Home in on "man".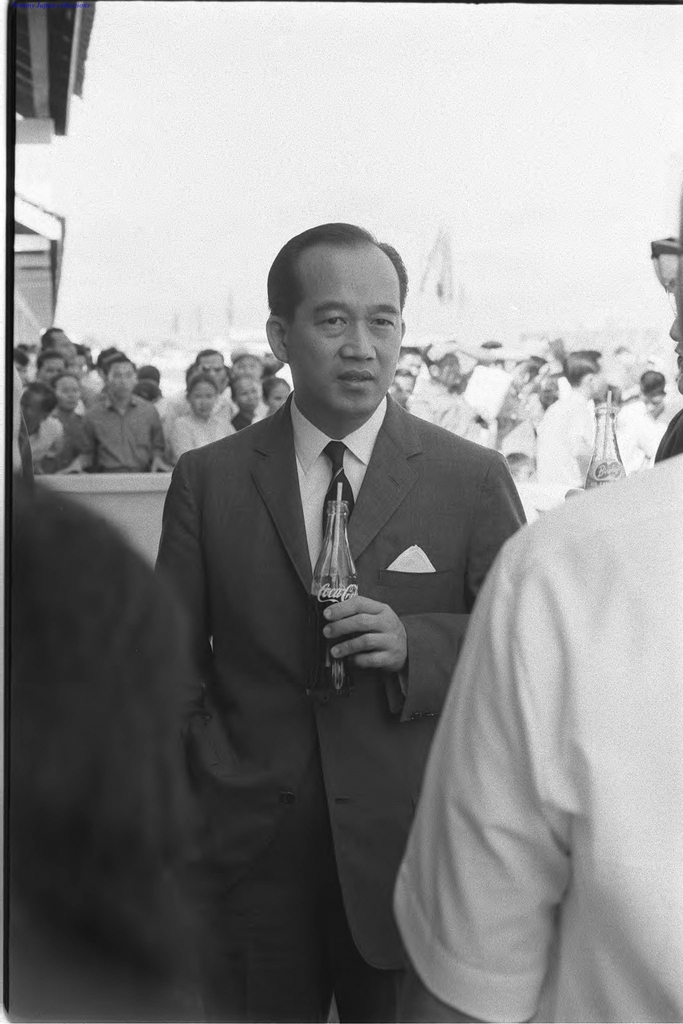
Homed in at (86,358,170,471).
